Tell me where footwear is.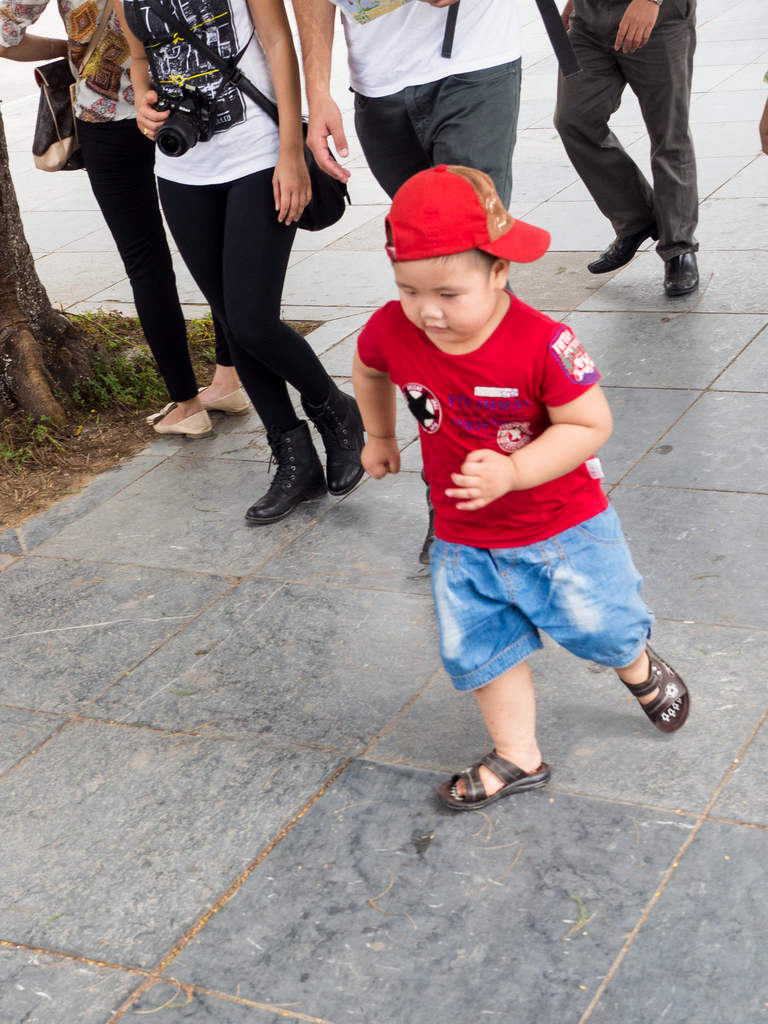
footwear is at [left=662, top=247, right=701, bottom=298].
